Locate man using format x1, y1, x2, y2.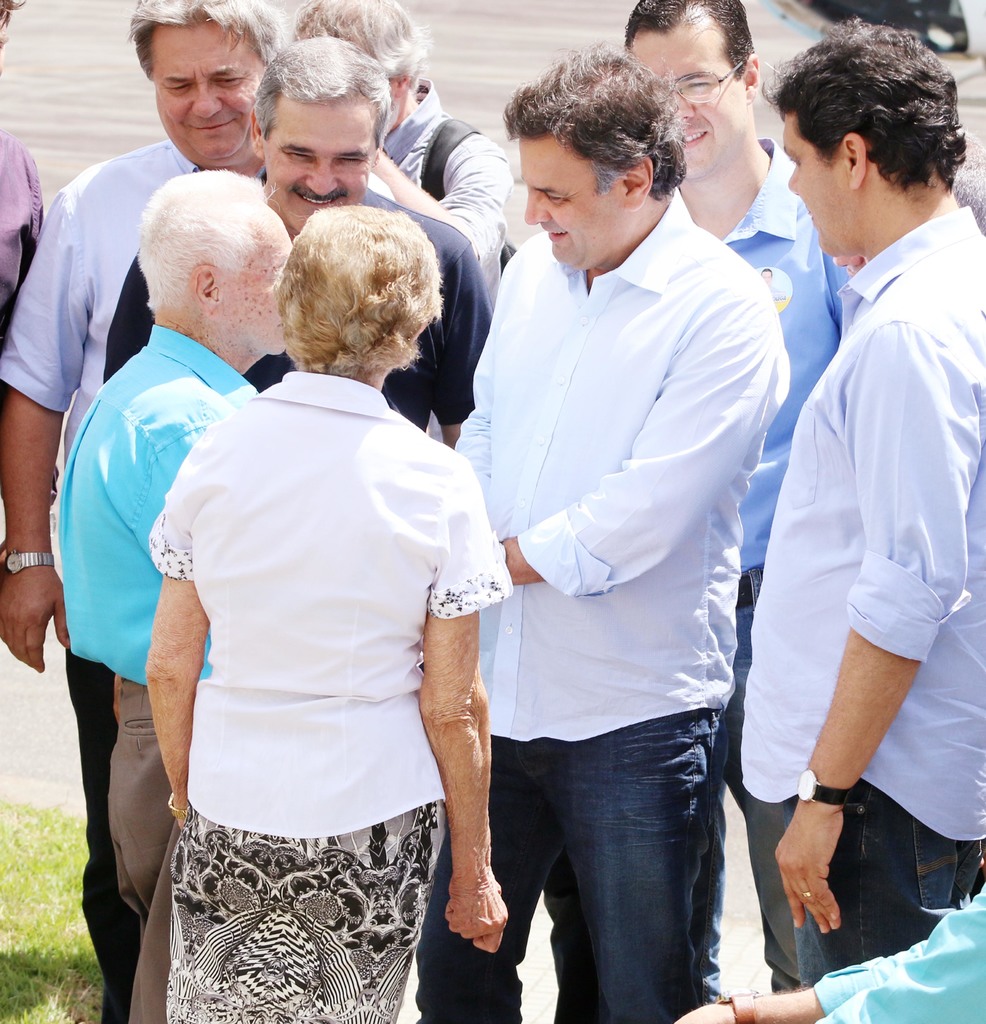
106, 35, 491, 449.
